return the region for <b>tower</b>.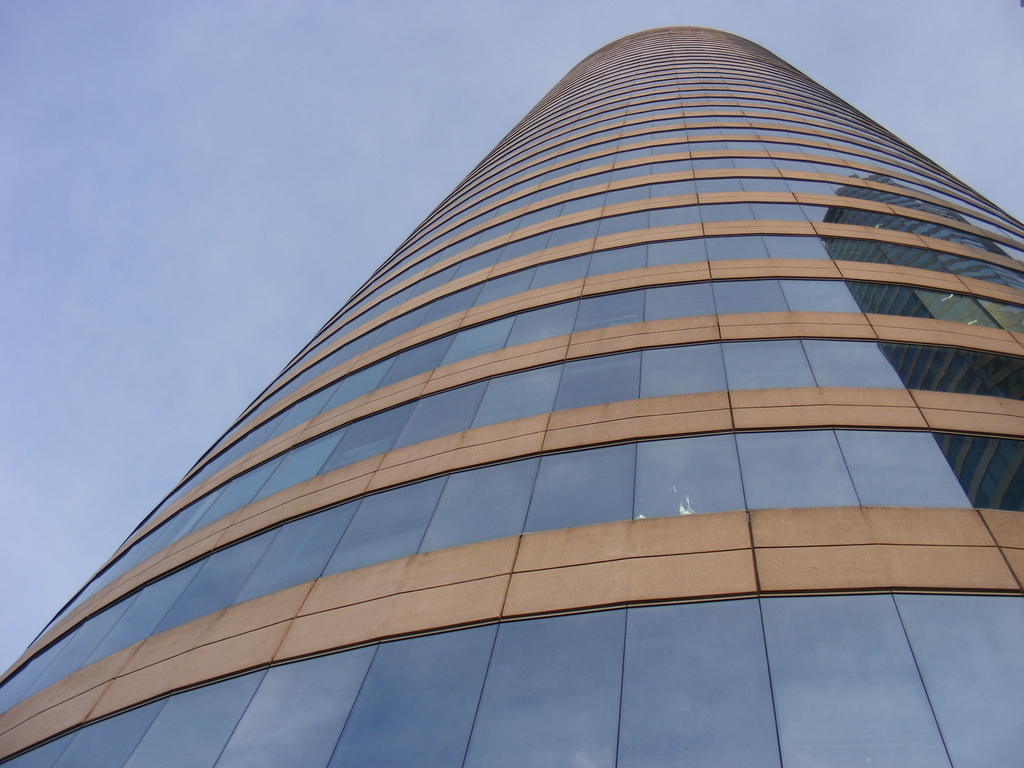
[0,18,1023,767].
